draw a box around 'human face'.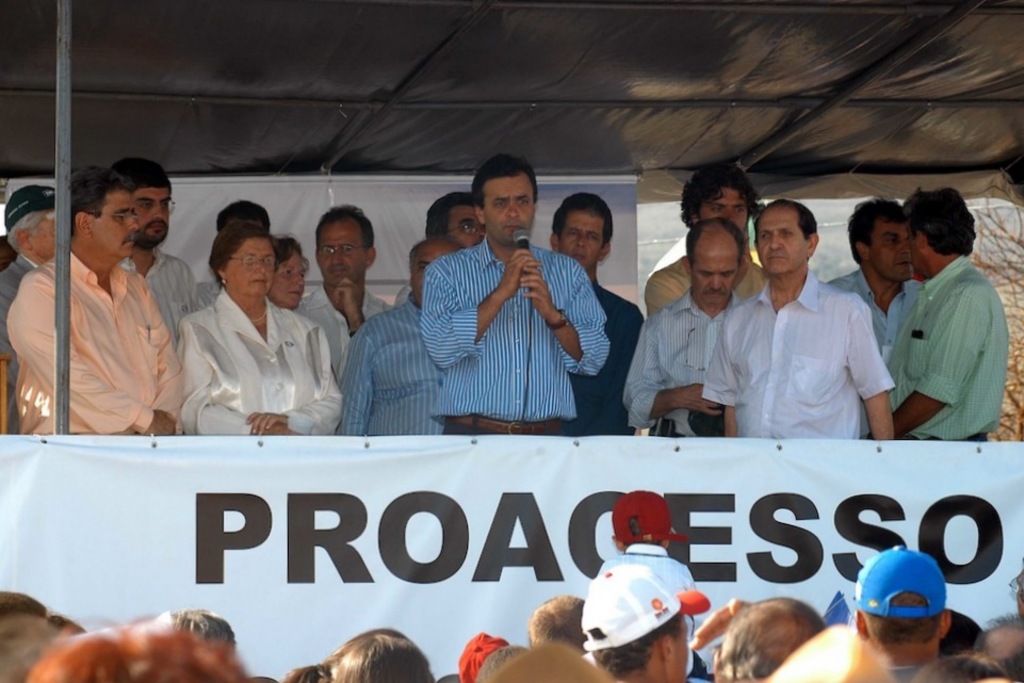
region(697, 186, 747, 235).
